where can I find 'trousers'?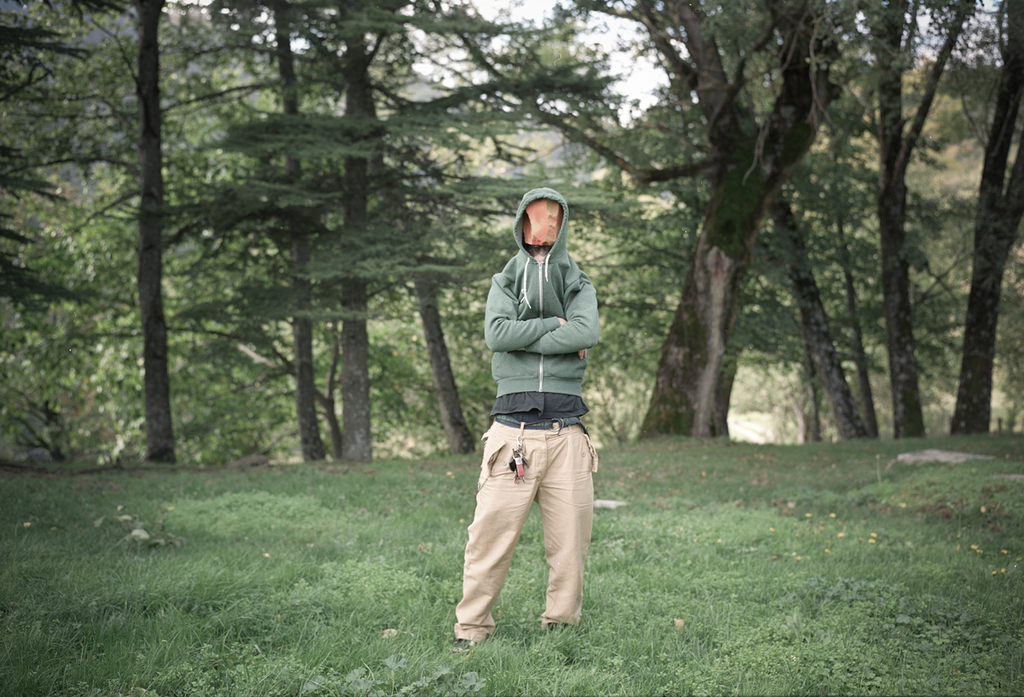
You can find it at (left=462, top=425, right=600, bottom=624).
